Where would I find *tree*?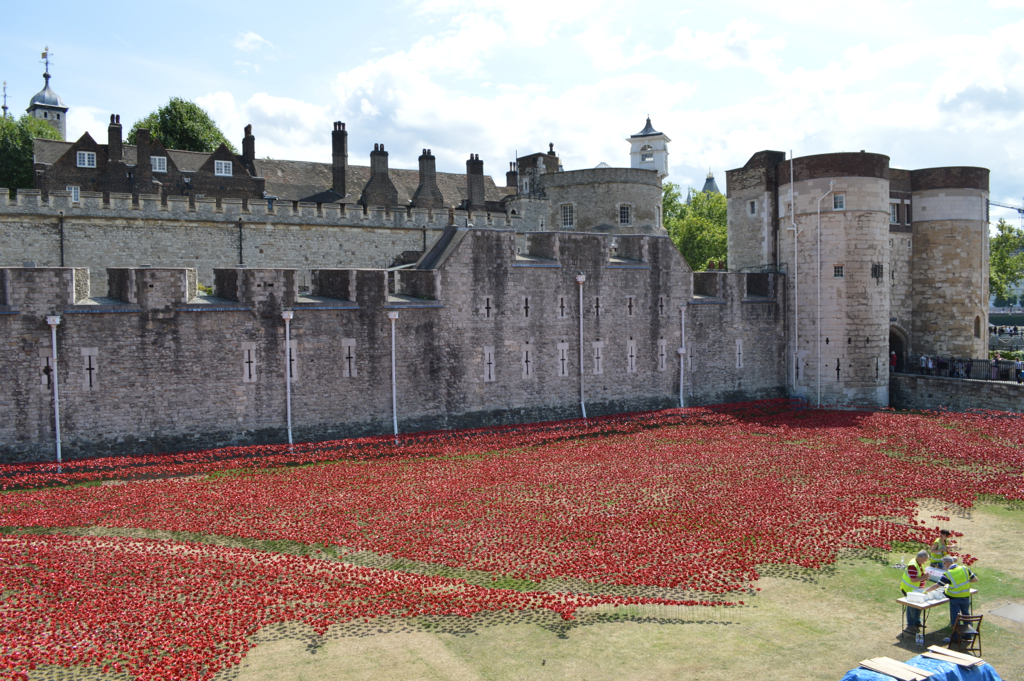
At [left=0, top=112, right=71, bottom=190].
